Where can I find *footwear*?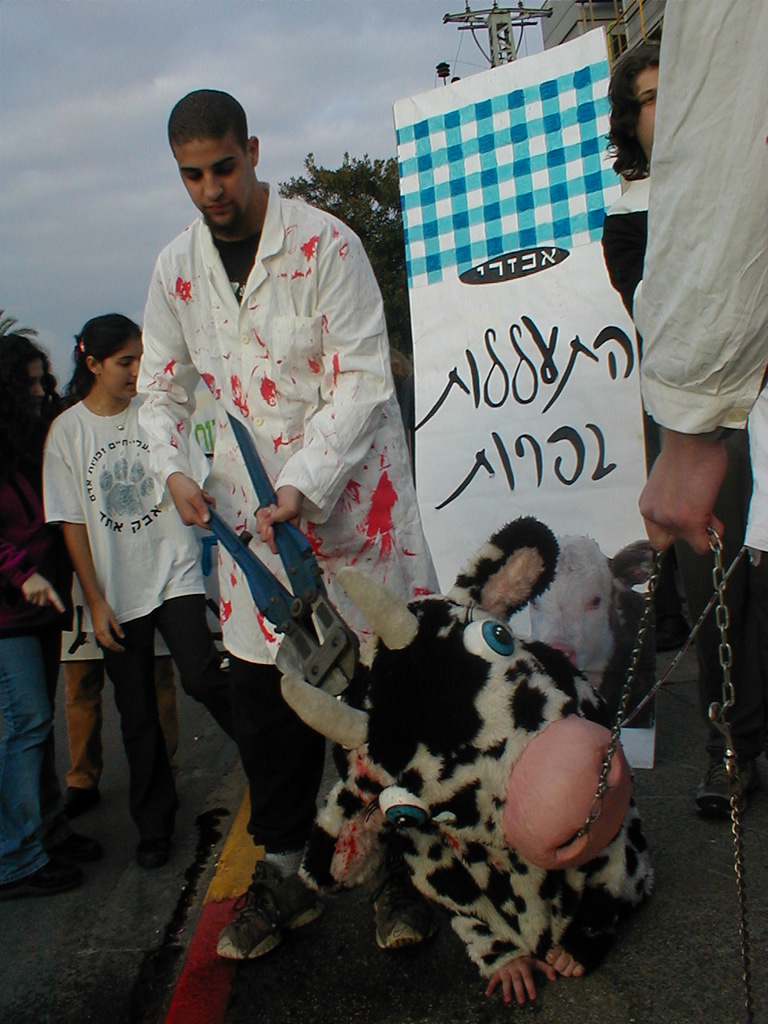
You can find it at locate(55, 792, 97, 808).
